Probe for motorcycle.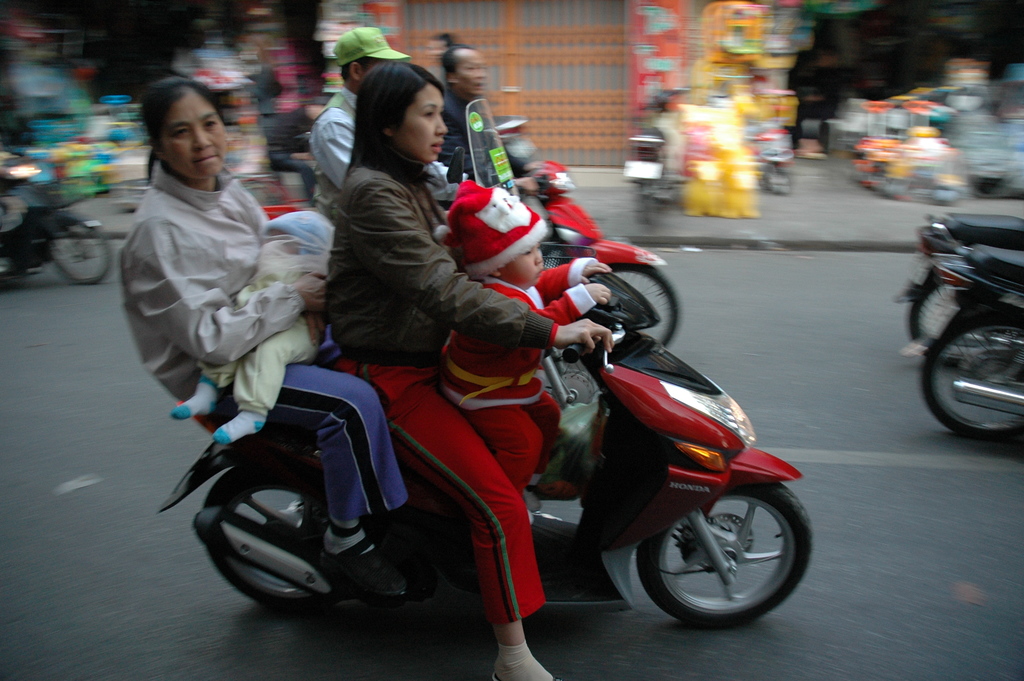
Probe result: 152:264:811:637.
